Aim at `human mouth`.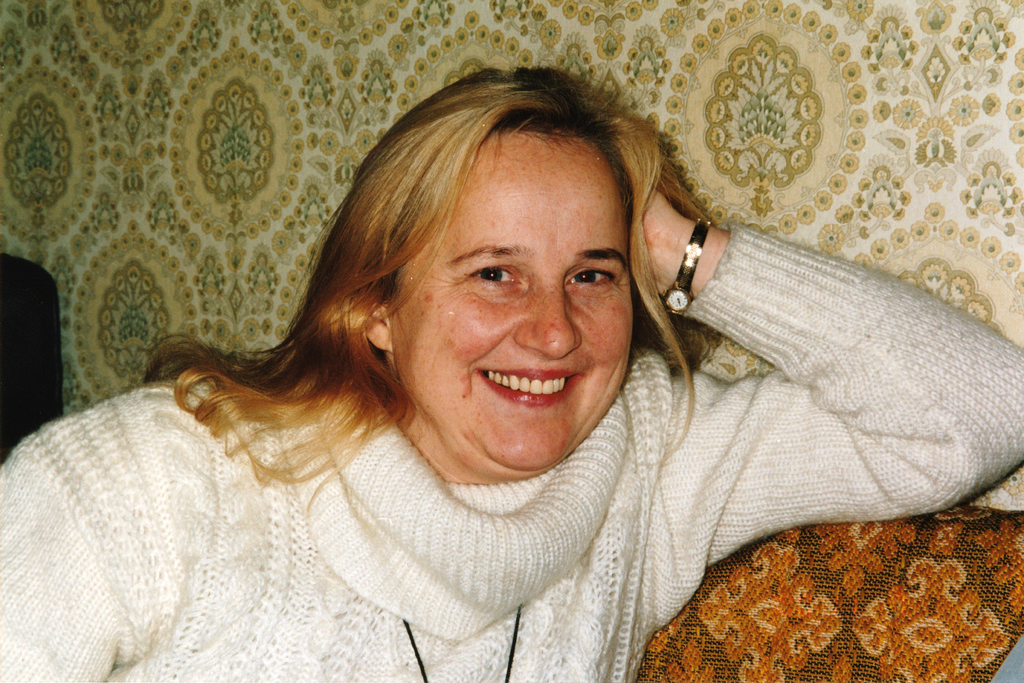
Aimed at [479, 366, 583, 402].
